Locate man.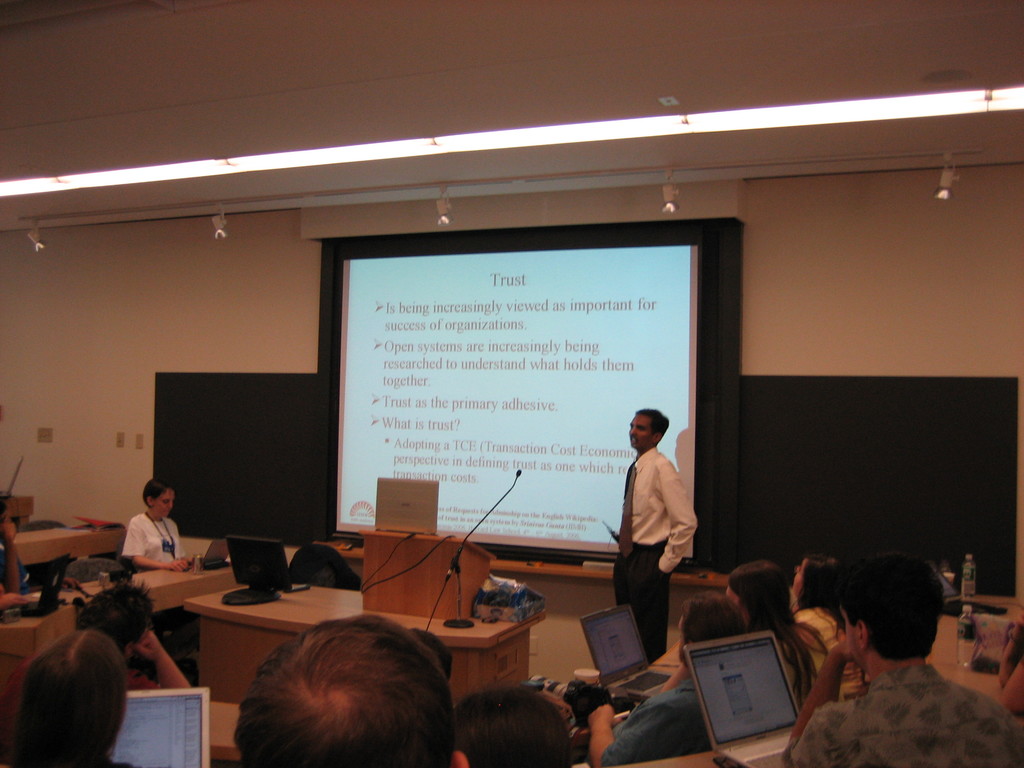
Bounding box: 614 408 700 668.
